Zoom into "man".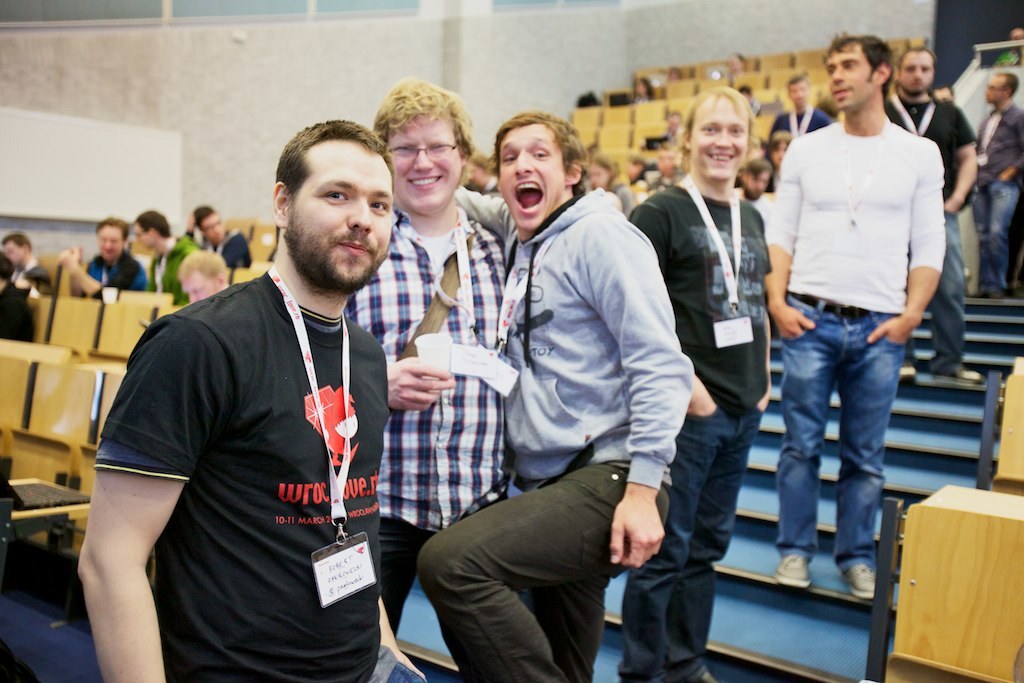
Zoom target: 414:112:696:682.
